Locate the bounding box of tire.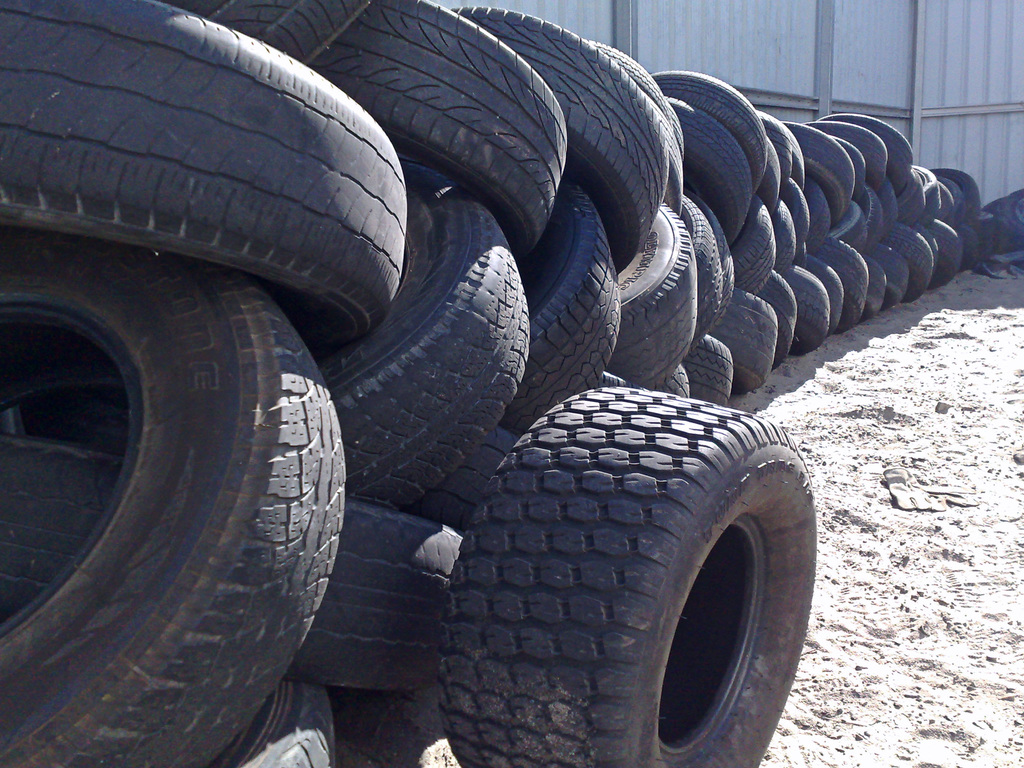
Bounding box: region(987, 211, 1015, 251).
